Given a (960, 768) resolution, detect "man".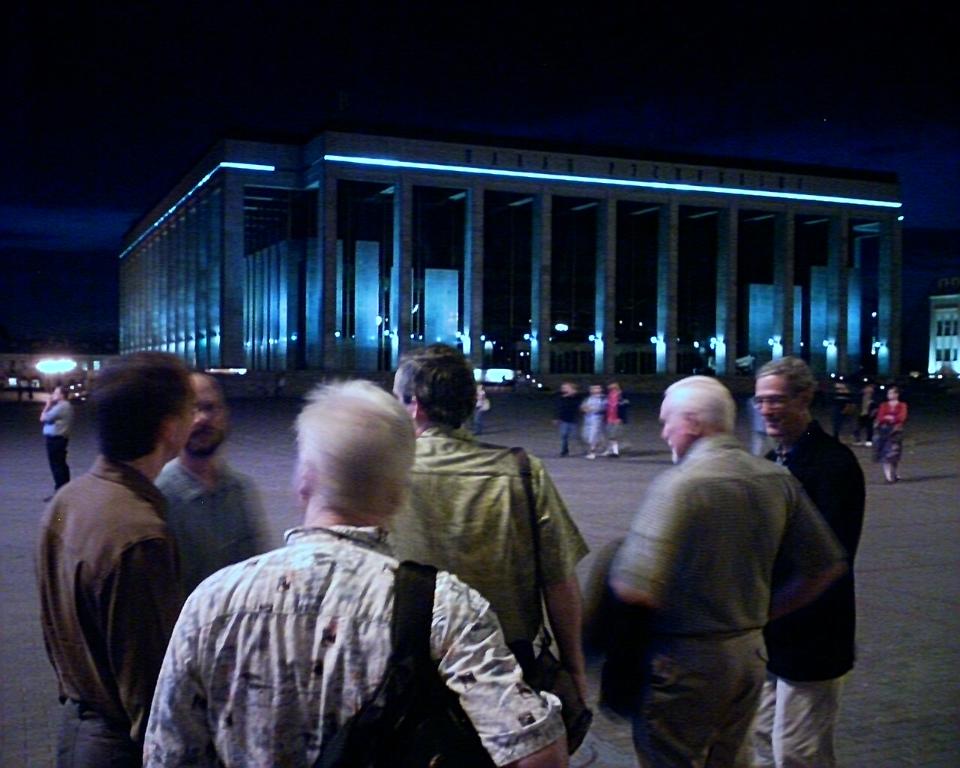
bbox=[140, 380, 584, 767].
